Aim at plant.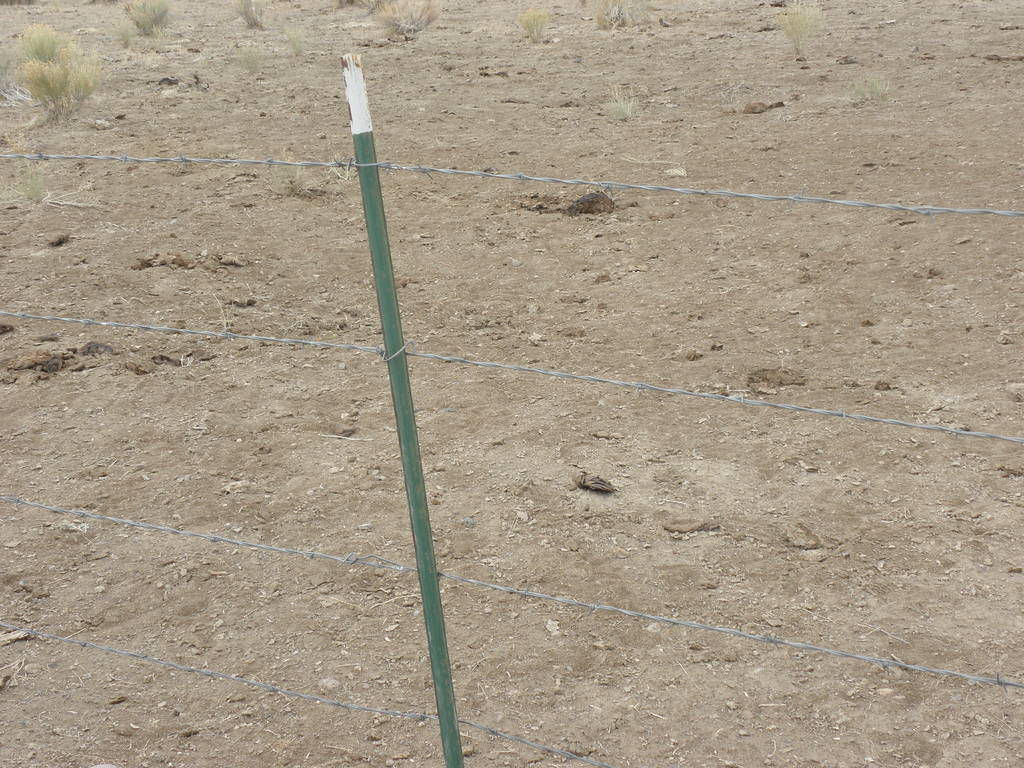
Aimed at (left=231, top=0, right=272, bottom=40).
